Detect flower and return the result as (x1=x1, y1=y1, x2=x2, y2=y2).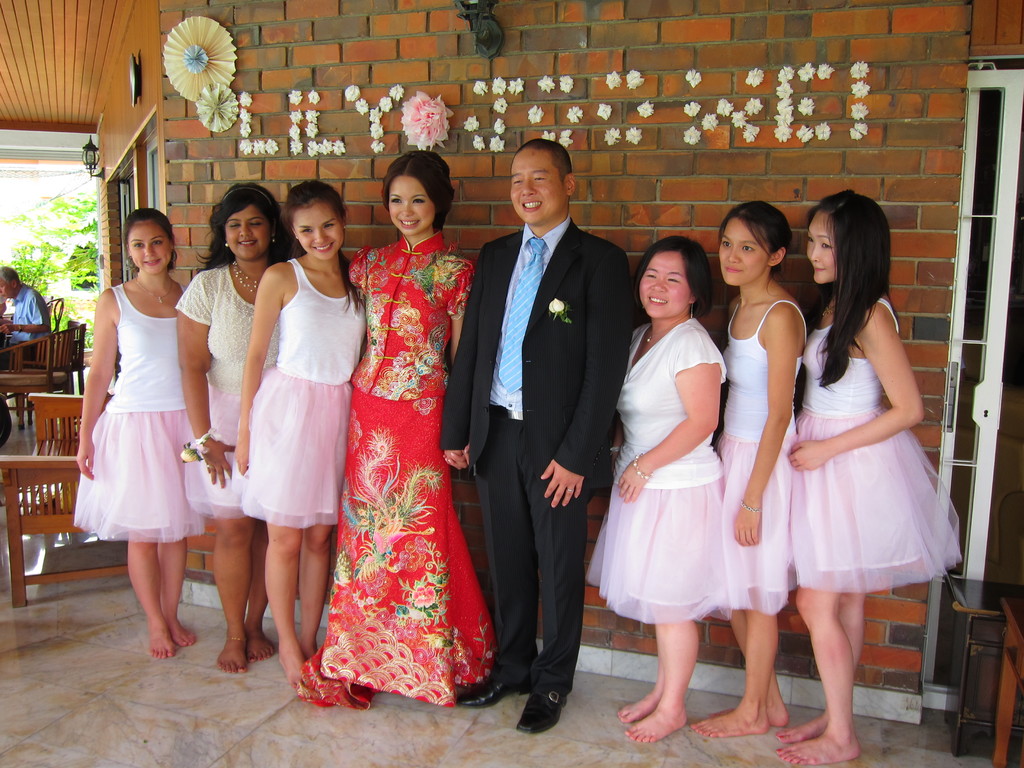
(x1=596, y1=100, x2=613, y2=120).
